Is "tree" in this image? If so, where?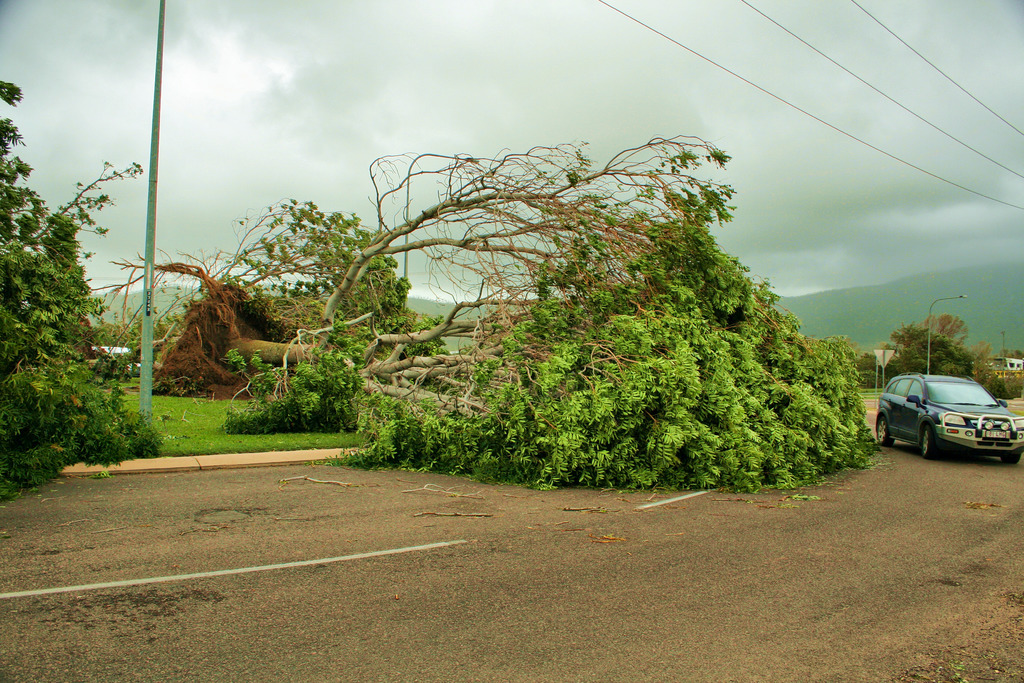
Yes, at x1=88, y1=128, x2=888, y2=493.
